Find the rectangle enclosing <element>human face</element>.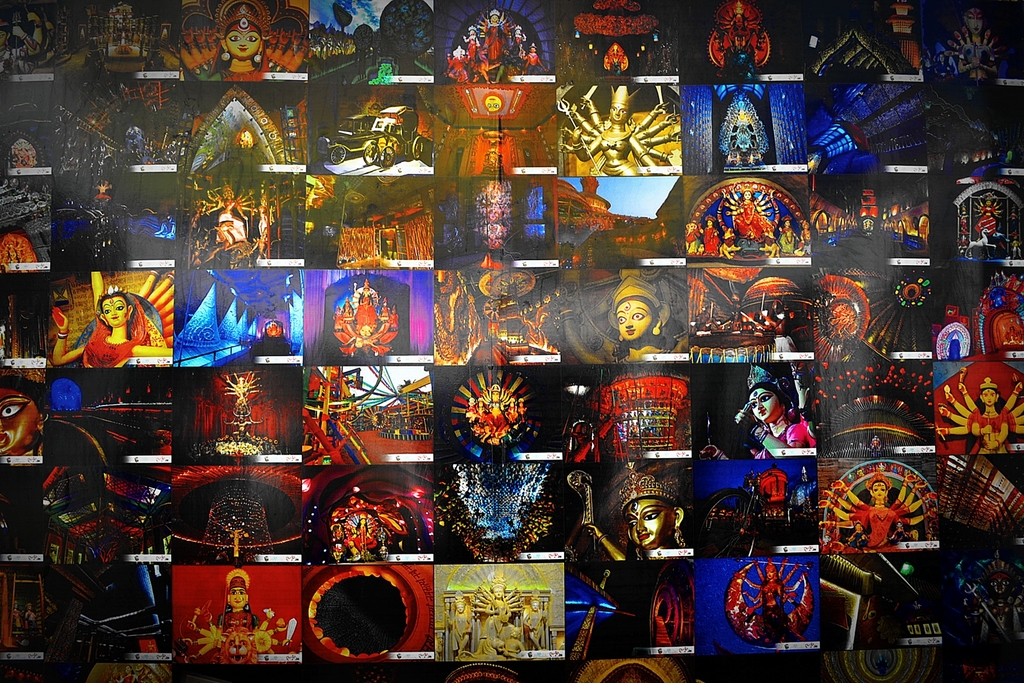
detection(980, 389, 992, 409).
